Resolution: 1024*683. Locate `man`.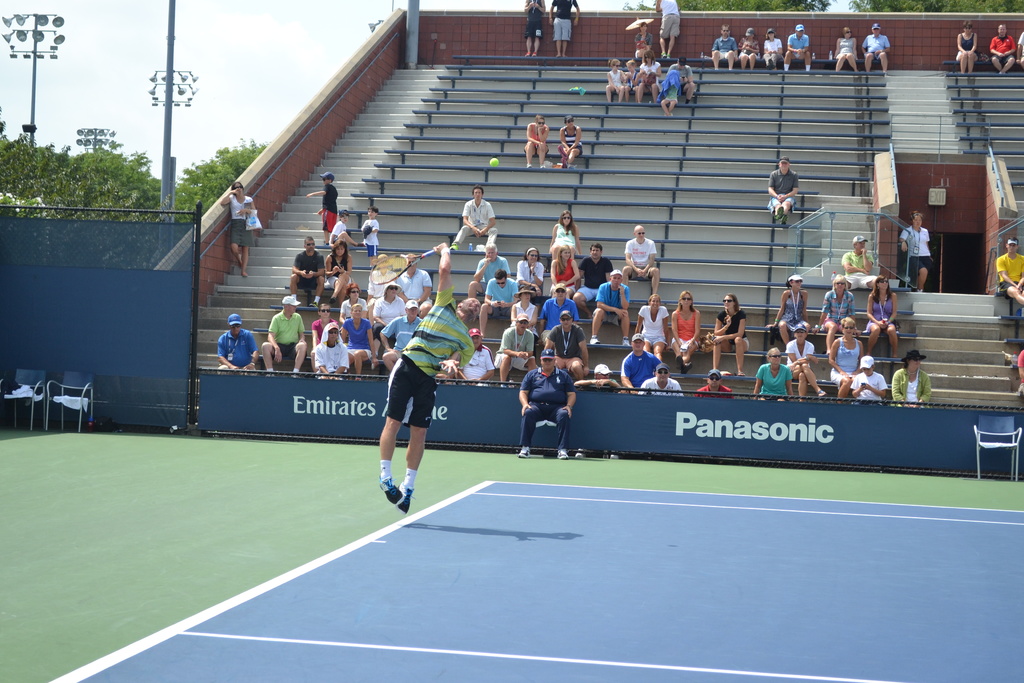
(476,266,522,337).
